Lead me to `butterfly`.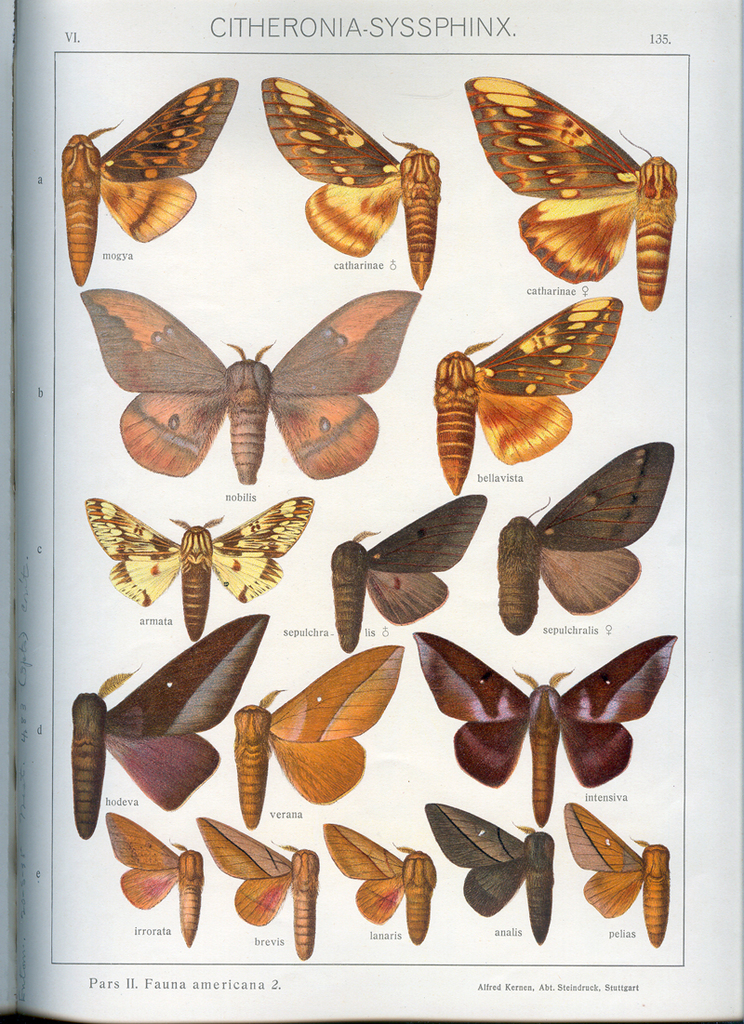
Lead to bbox=(332, 498, 490, 651).
